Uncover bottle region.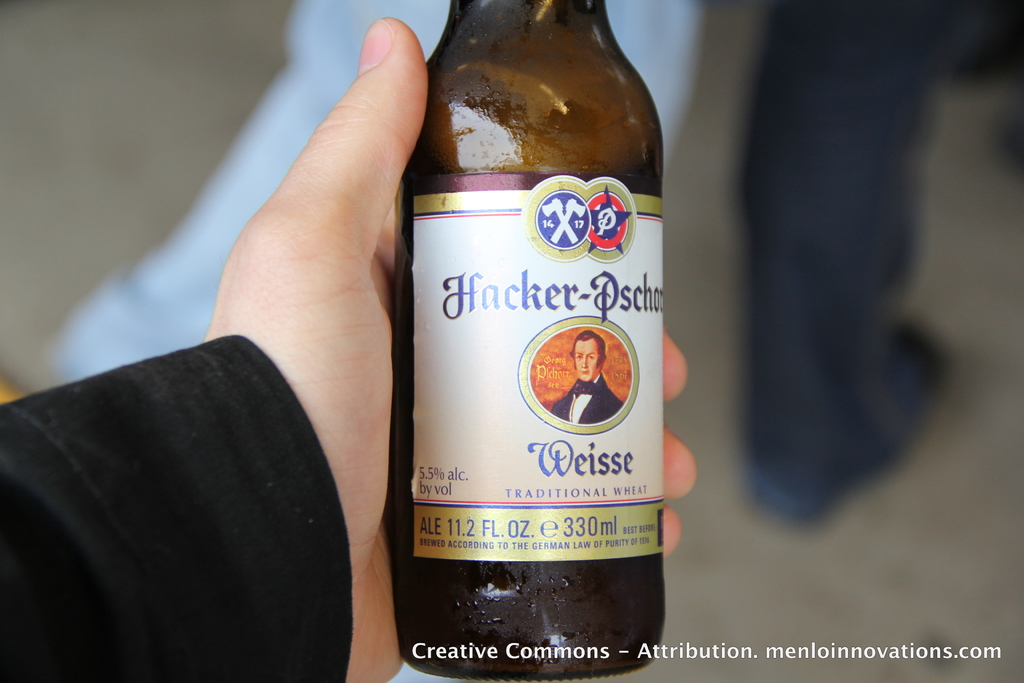
Uncovered: [370, 0, 700, 646].
